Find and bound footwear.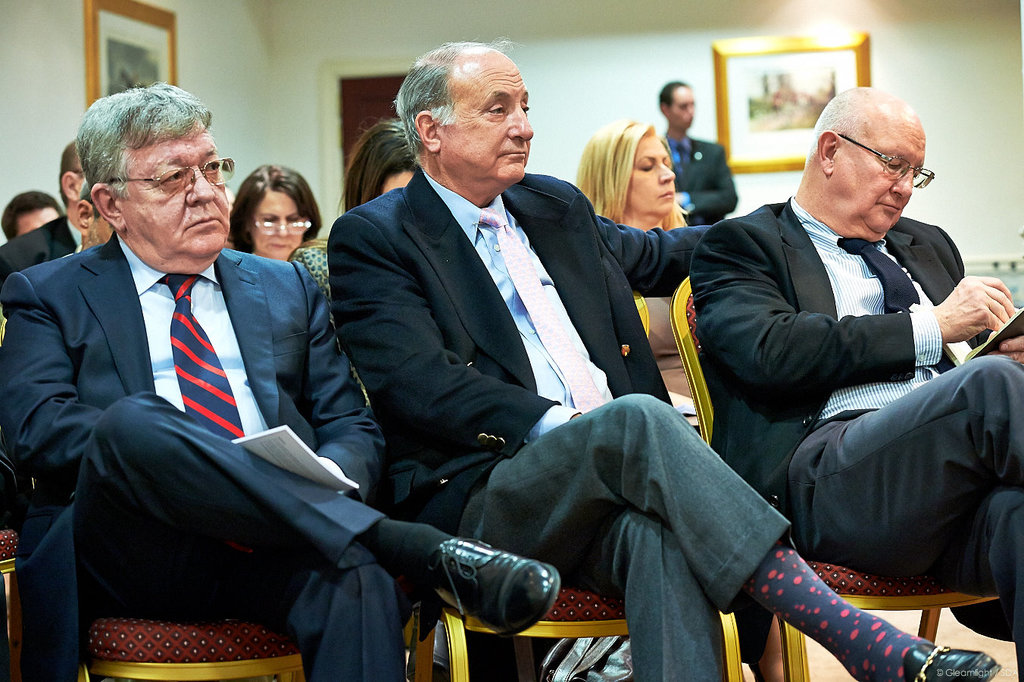
Bound: left=903, top=647, right=995, bottom=681.
